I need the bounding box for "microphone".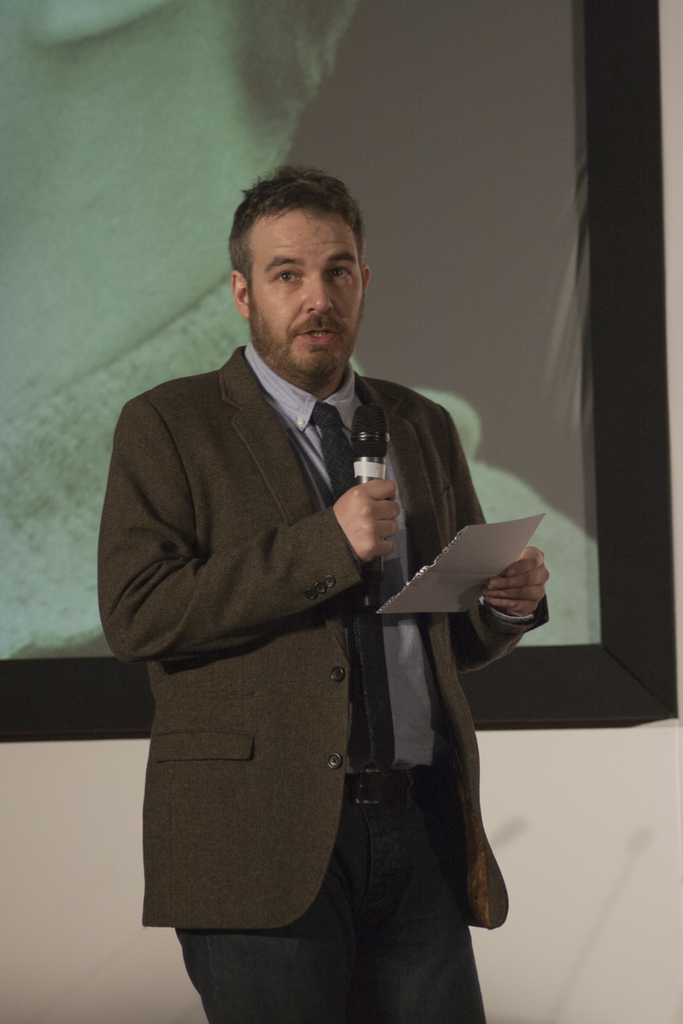
Here it is: <bbox>366, 404, 388, 575</bbox>.
